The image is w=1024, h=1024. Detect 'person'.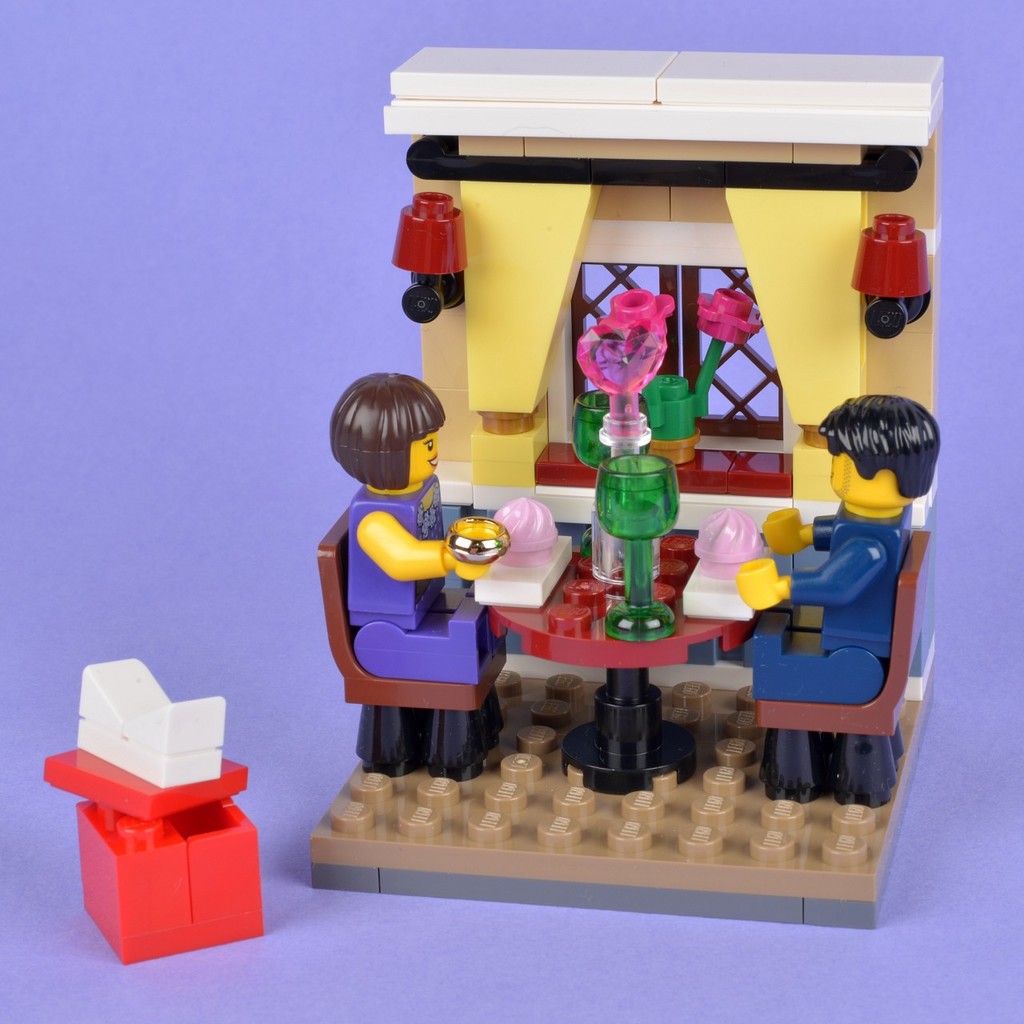
Detection: l=343, t=364, r=510, b=682.
